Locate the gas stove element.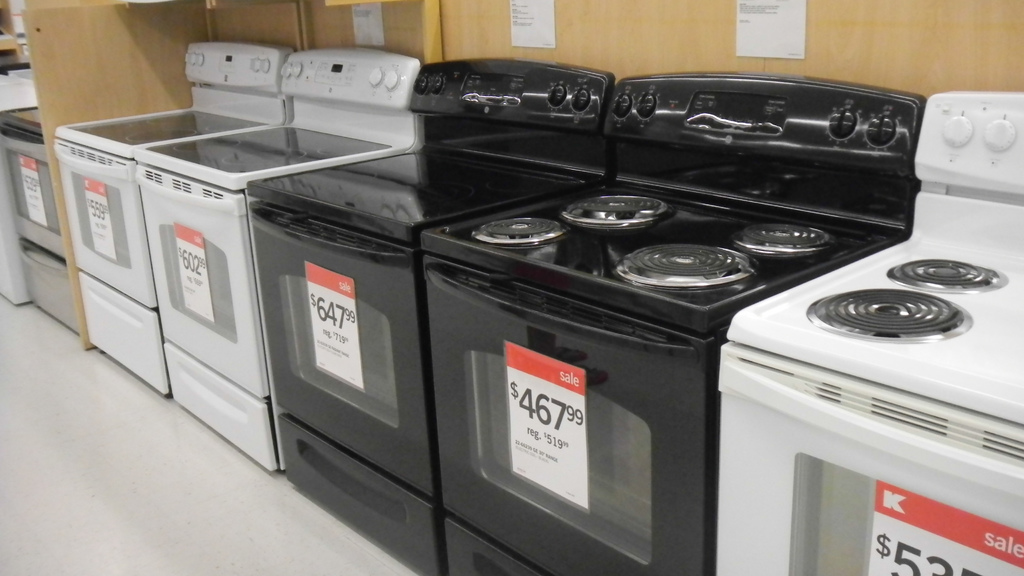
Element bbox: 139/123/392/178.
